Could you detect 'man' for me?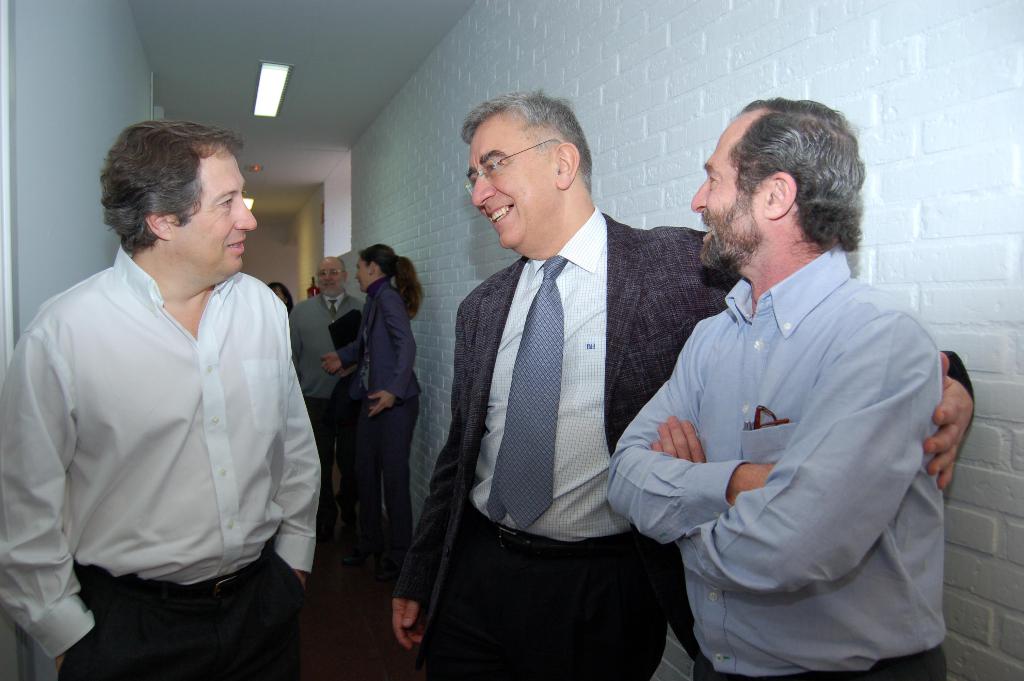
Detection result: [x1=0, y1=113, x2=315, y2=680].
